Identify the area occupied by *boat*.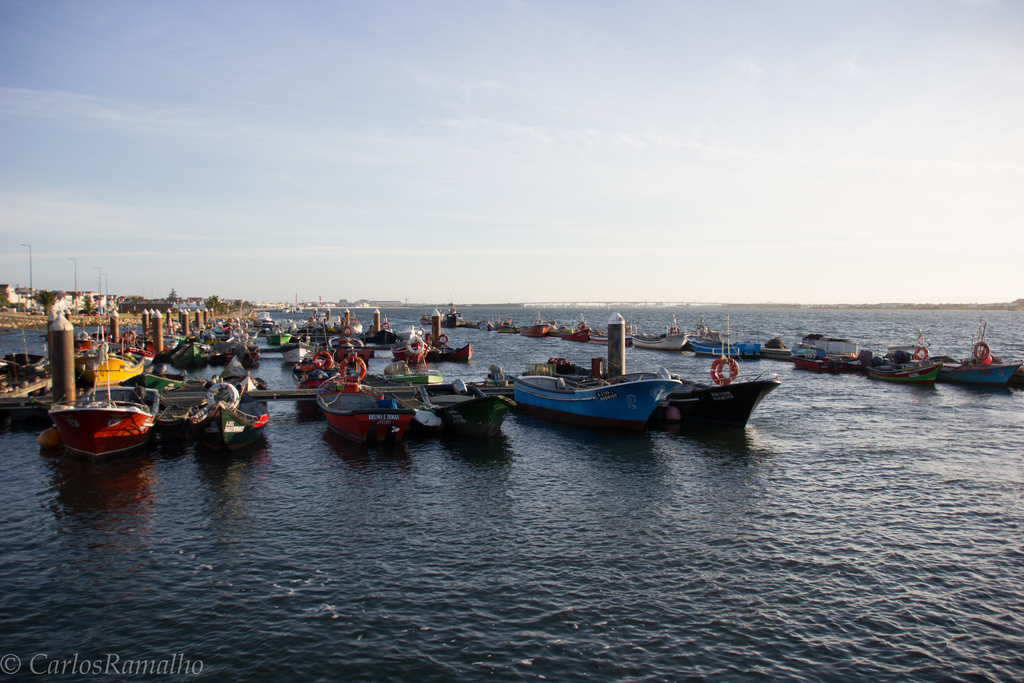
Area: crop(556, 312, 593, 347).
